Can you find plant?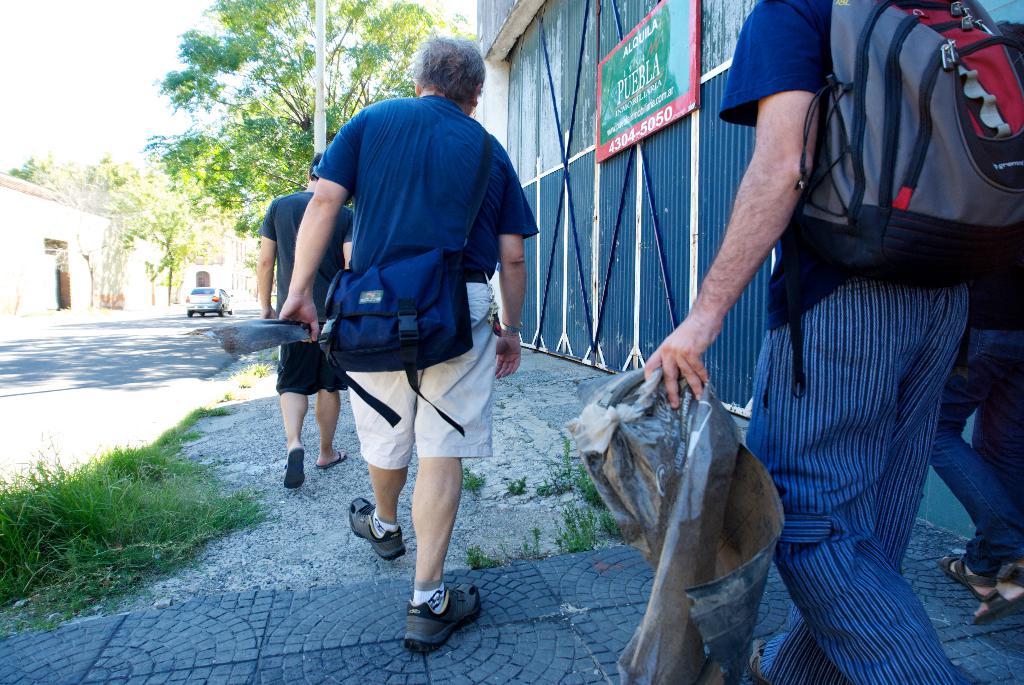
Yes, bounding box: [508,473,526,492].
